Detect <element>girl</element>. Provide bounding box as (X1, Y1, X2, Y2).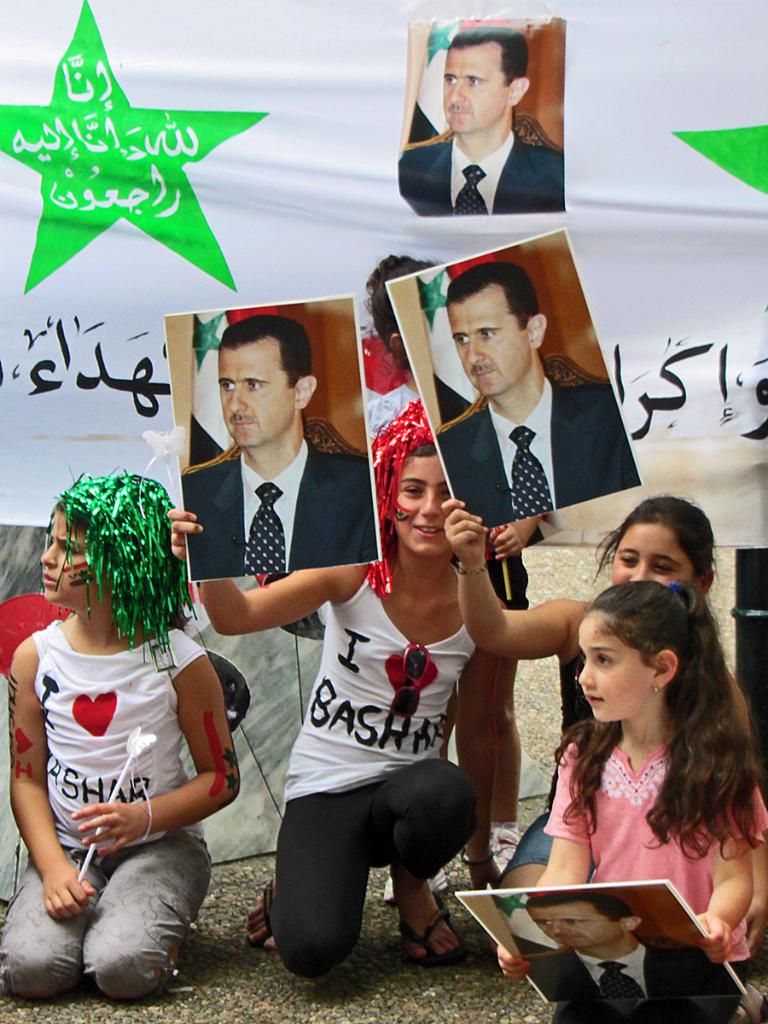
(0, 459, 244, 1006).
